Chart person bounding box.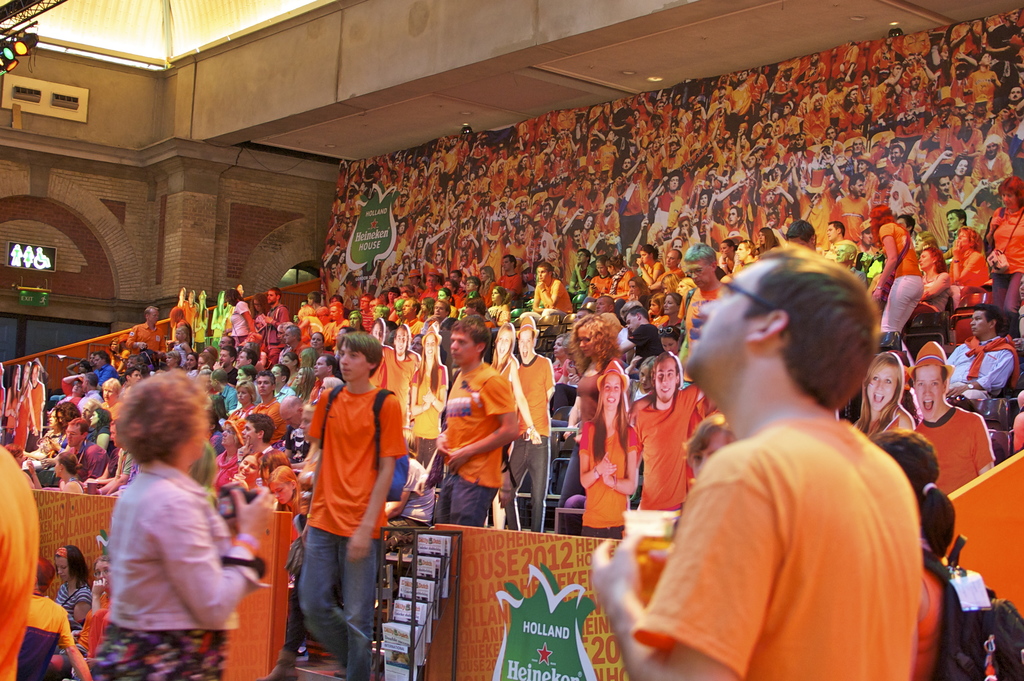
Charted: left=579, top=361, right=639, bottom=540.
